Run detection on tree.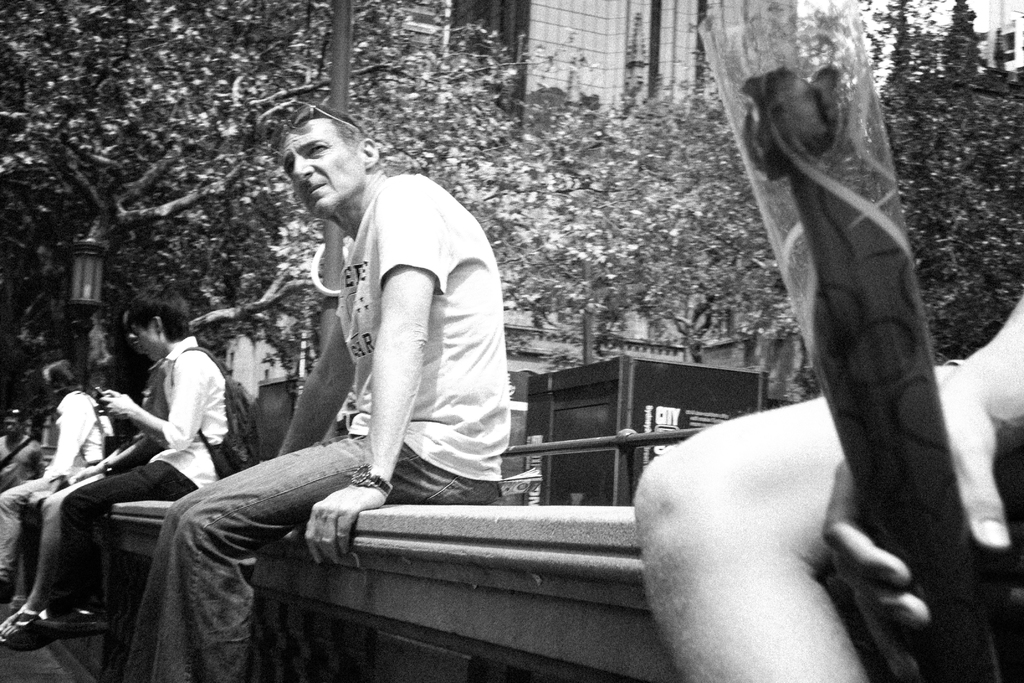
Result: rect(474, 84, 714, 365).
